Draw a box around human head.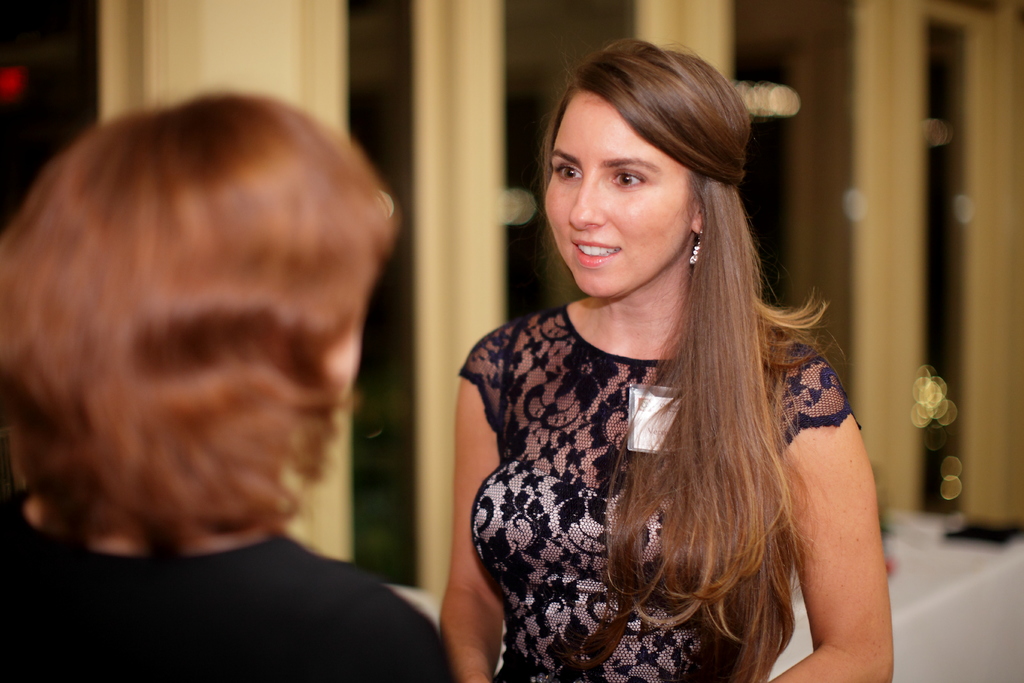
box(541, 39, 751, 299).
